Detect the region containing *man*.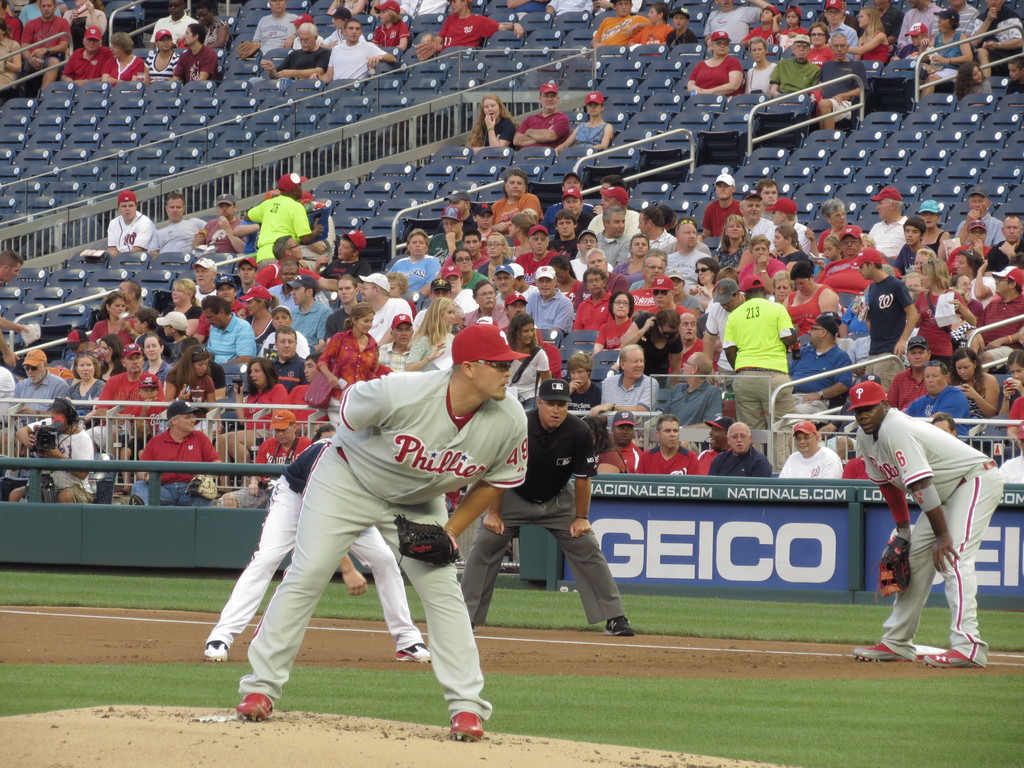
{"left": 759, "top": 196, "right": 816, "bottom": 256}.
